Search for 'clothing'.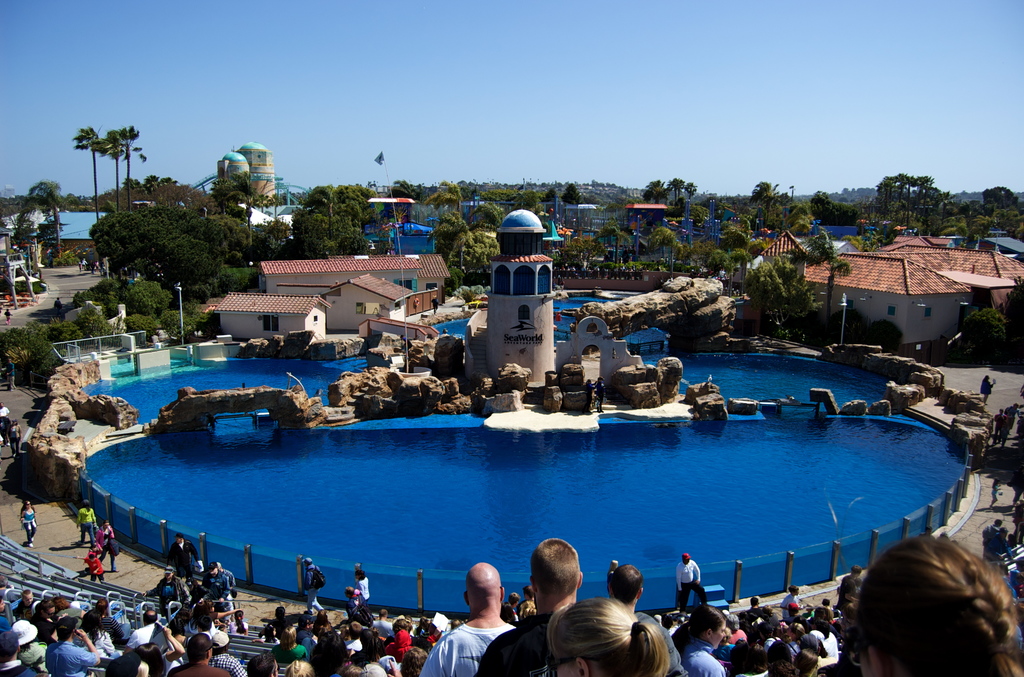
Found at (19,505,35,541).
